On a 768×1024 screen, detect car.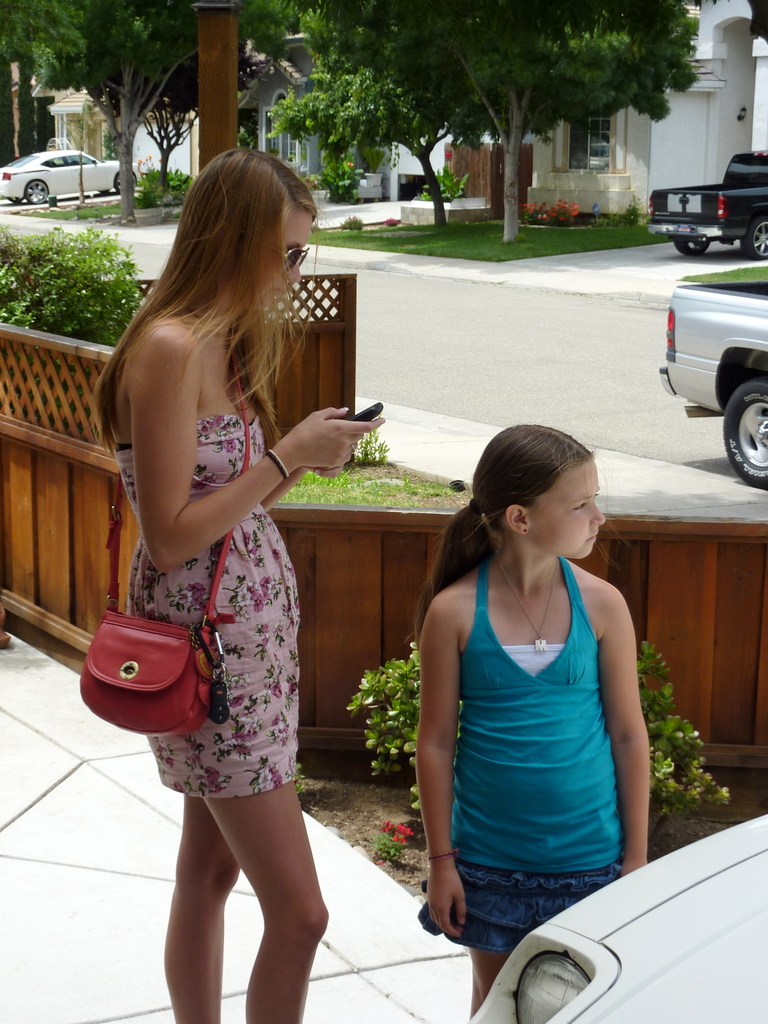
460,808,767,1023.
